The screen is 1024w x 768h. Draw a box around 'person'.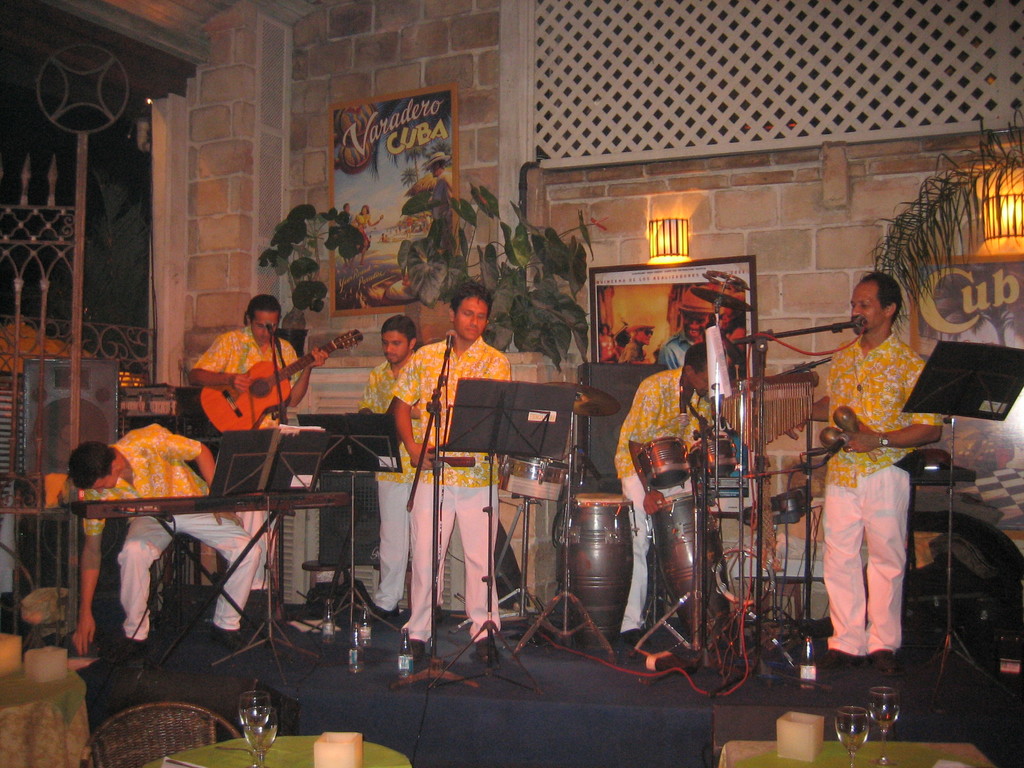
region(349, 314, 430, 625).
